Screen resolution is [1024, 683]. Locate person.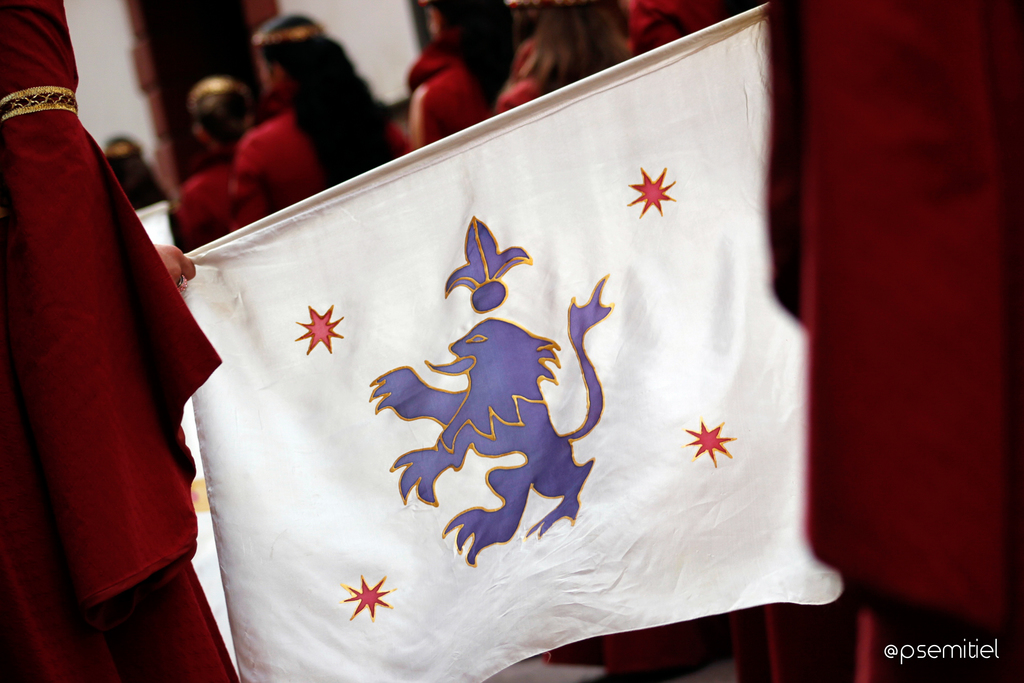
crop(228, 5, 419, 225).
